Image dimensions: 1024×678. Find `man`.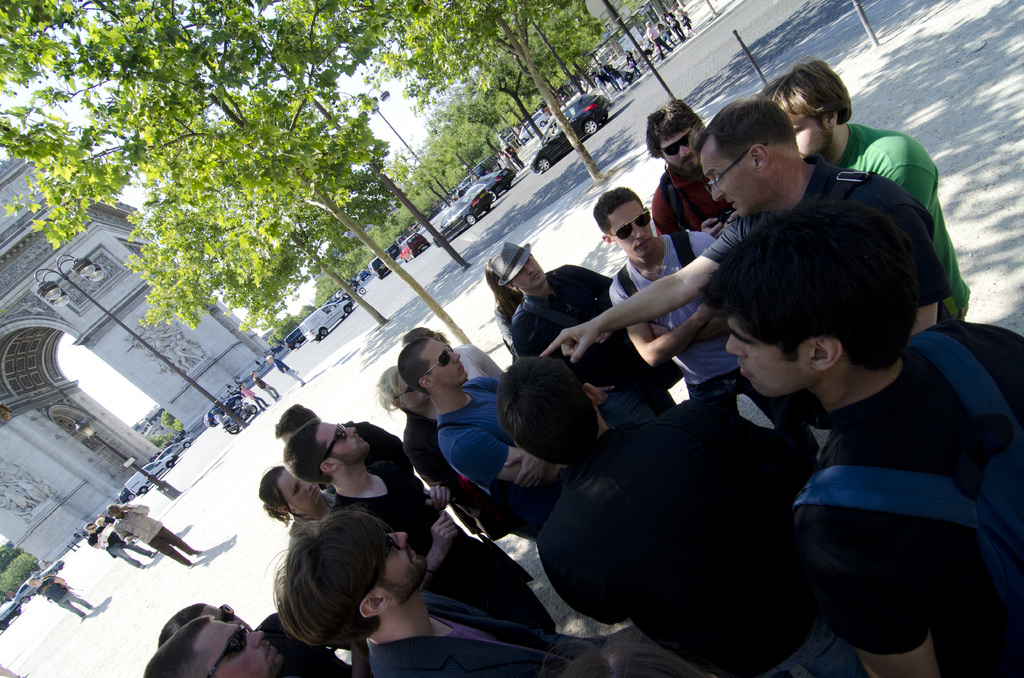
<region>504, 238, 675, 423</region>.
